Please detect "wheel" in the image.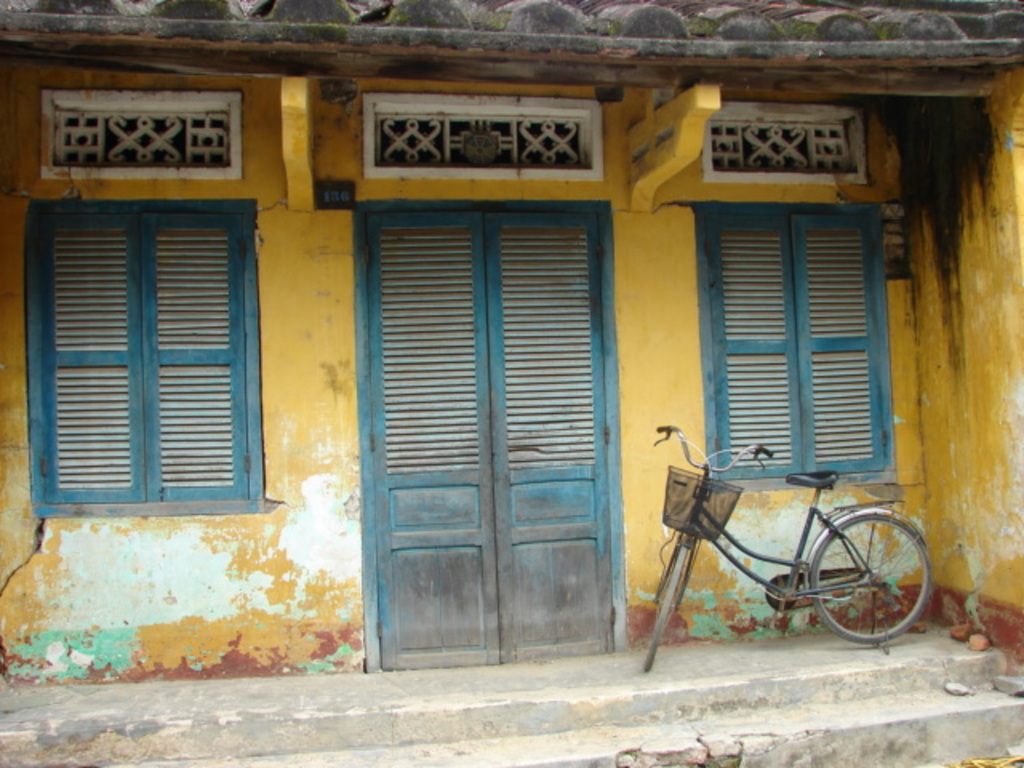
632,546,688,686.
